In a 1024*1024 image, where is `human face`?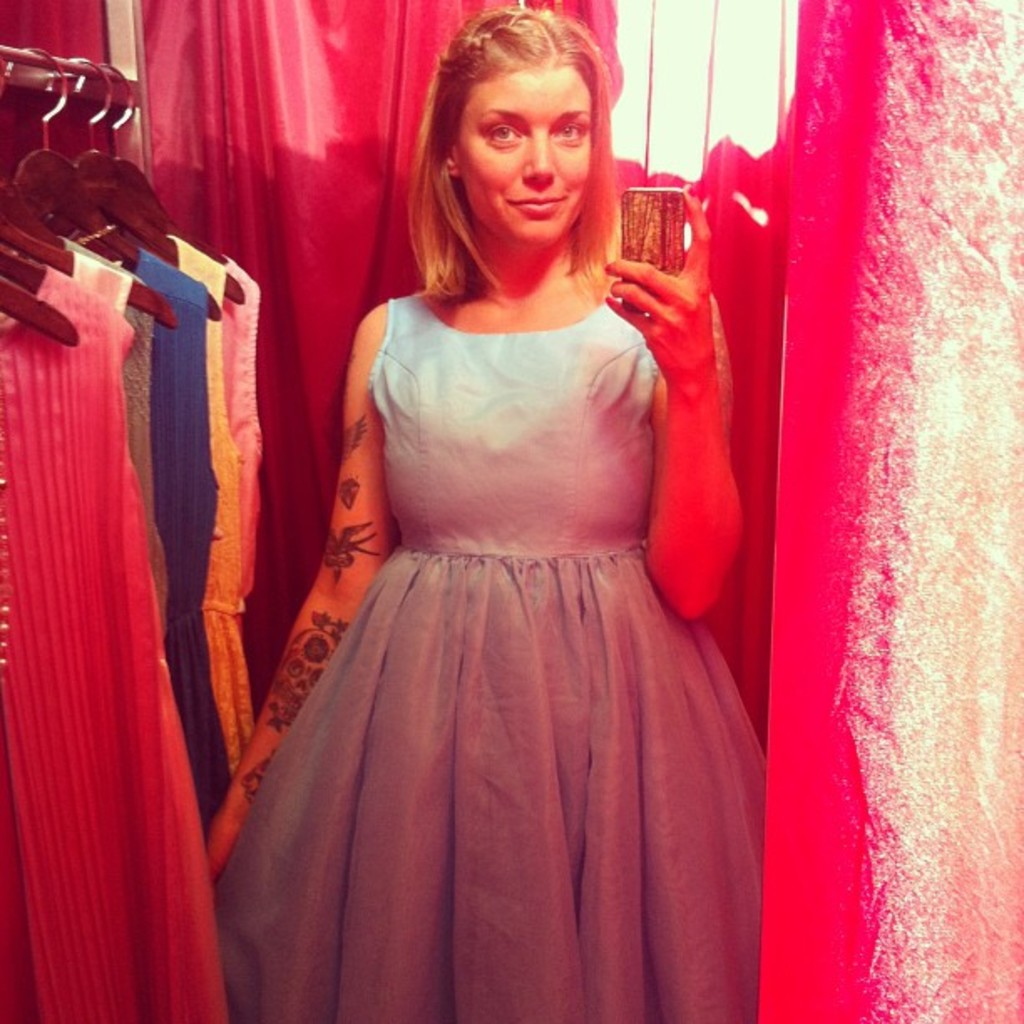
[x1=453, y1=60, x2=591, y2=243].
